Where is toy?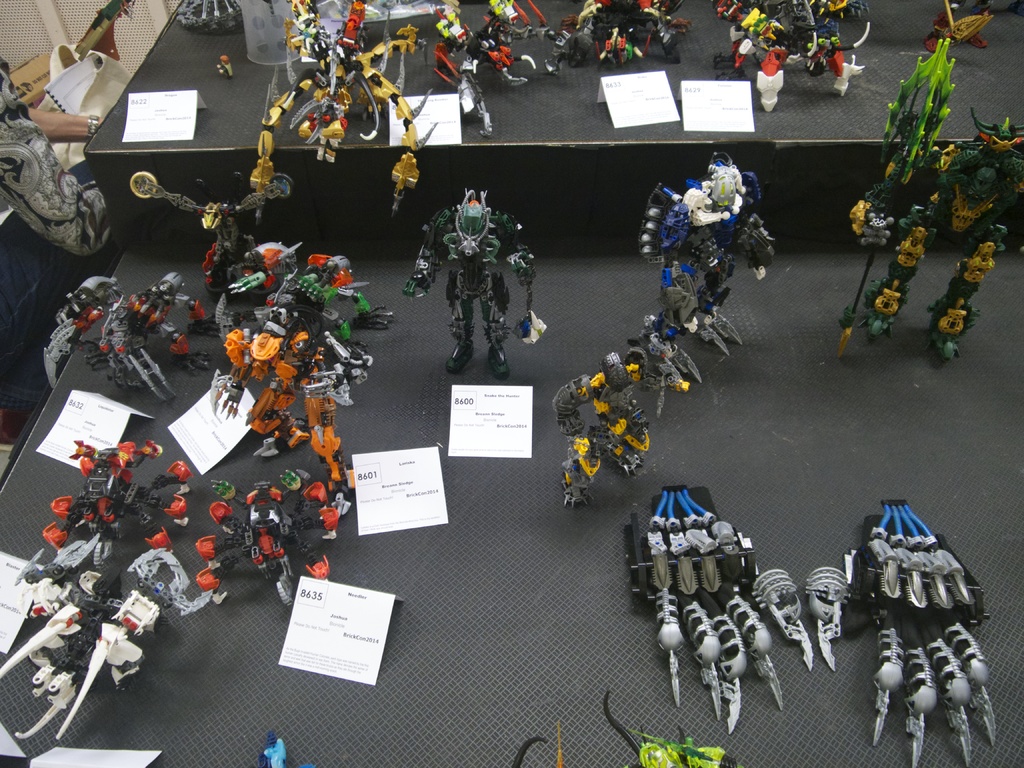
[x1=38, y1=270, x2=213, y2=409].
